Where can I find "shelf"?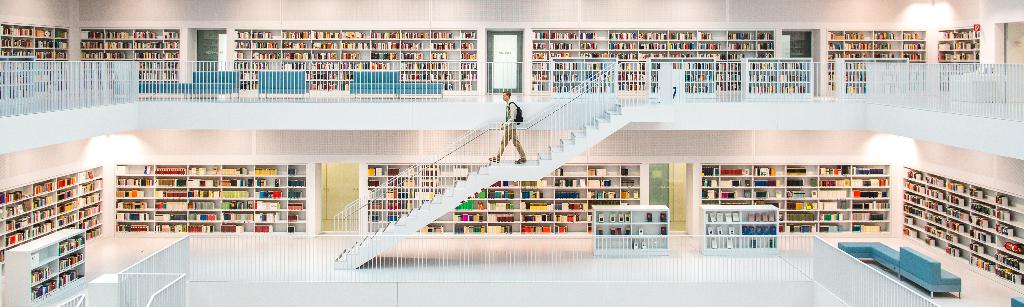
You can find it at 458/29/476/37.
